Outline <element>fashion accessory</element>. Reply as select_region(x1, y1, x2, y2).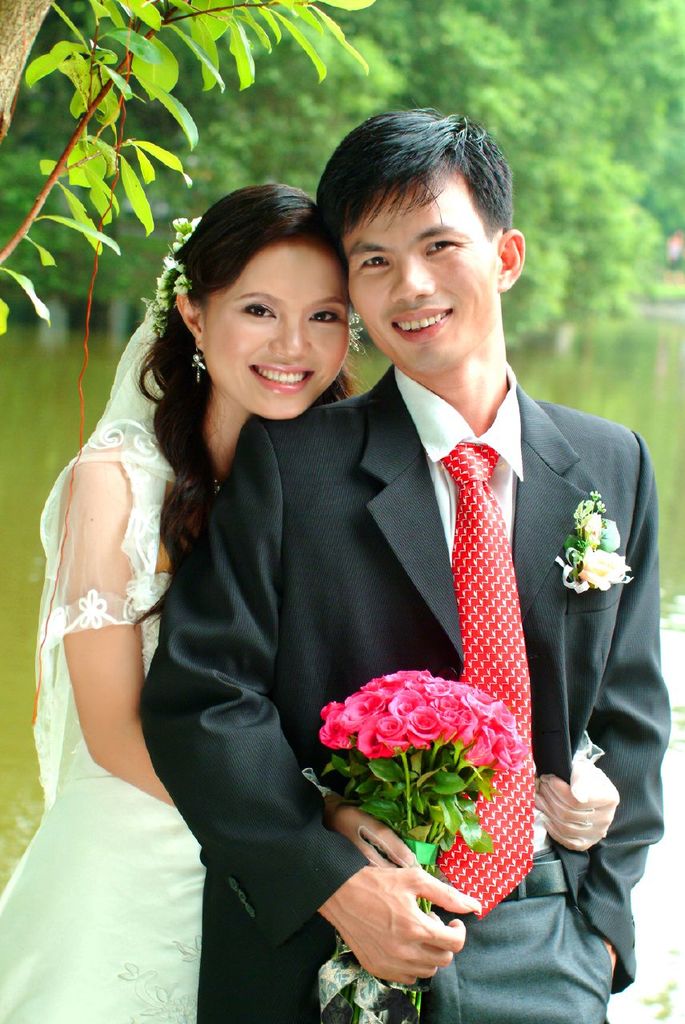
select_region(428, 853, 569, 907).
